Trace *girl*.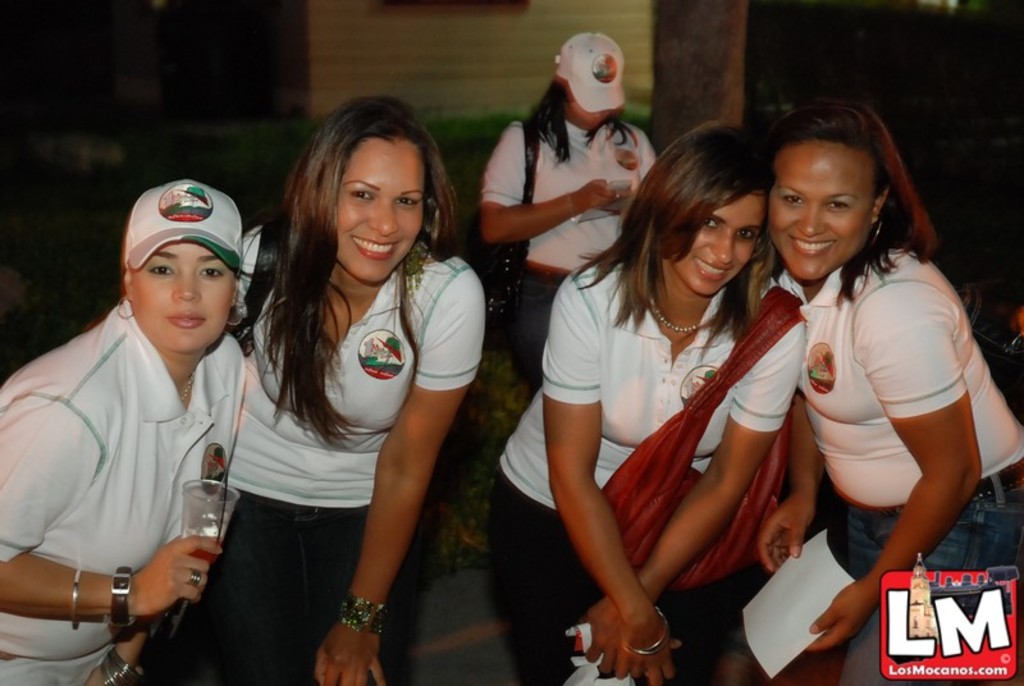
Traced to BBox(486, 111, 810, 685).
